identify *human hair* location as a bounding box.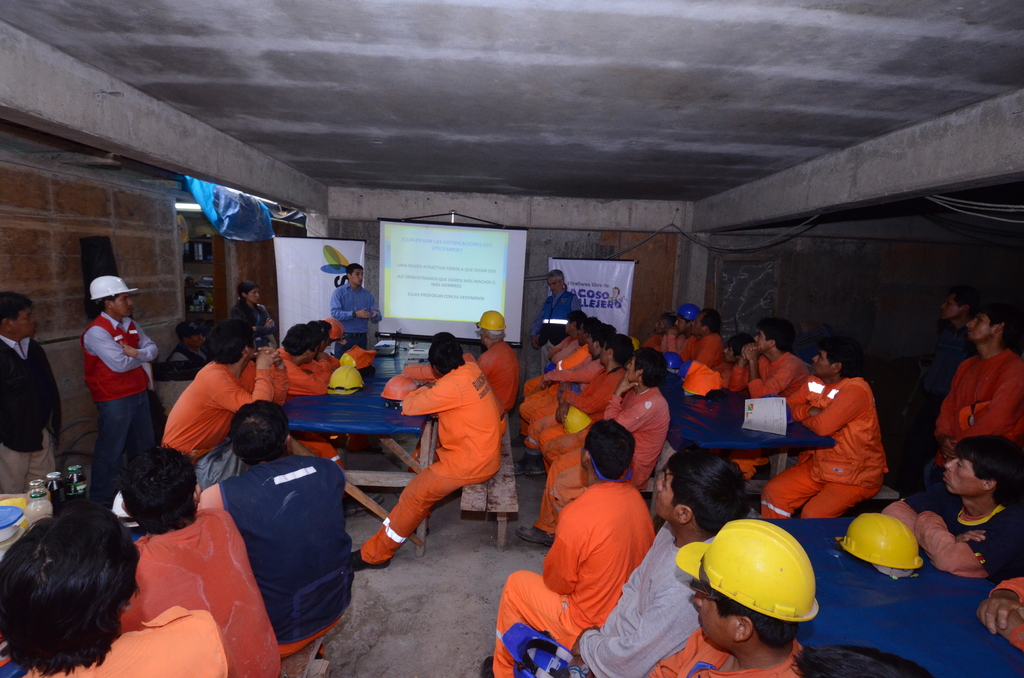
pyautogui.locateOnScreen(97, 295, 122, 317).
